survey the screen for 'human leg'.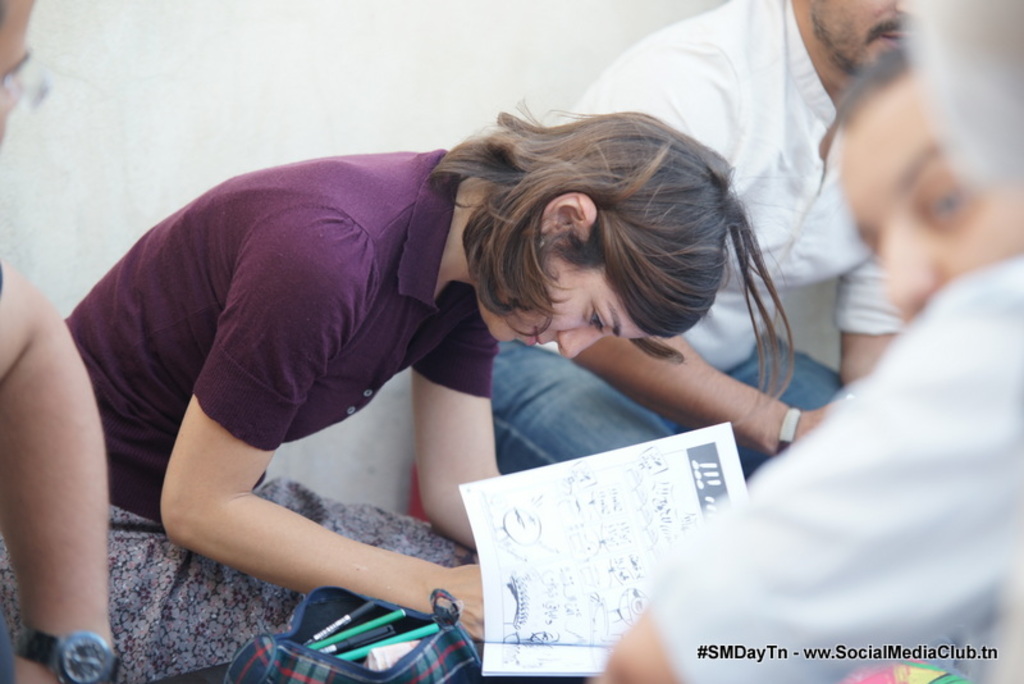
Survey found: {"x1": 486, "y1": 336, "x2": 680, "y2": 476}.
